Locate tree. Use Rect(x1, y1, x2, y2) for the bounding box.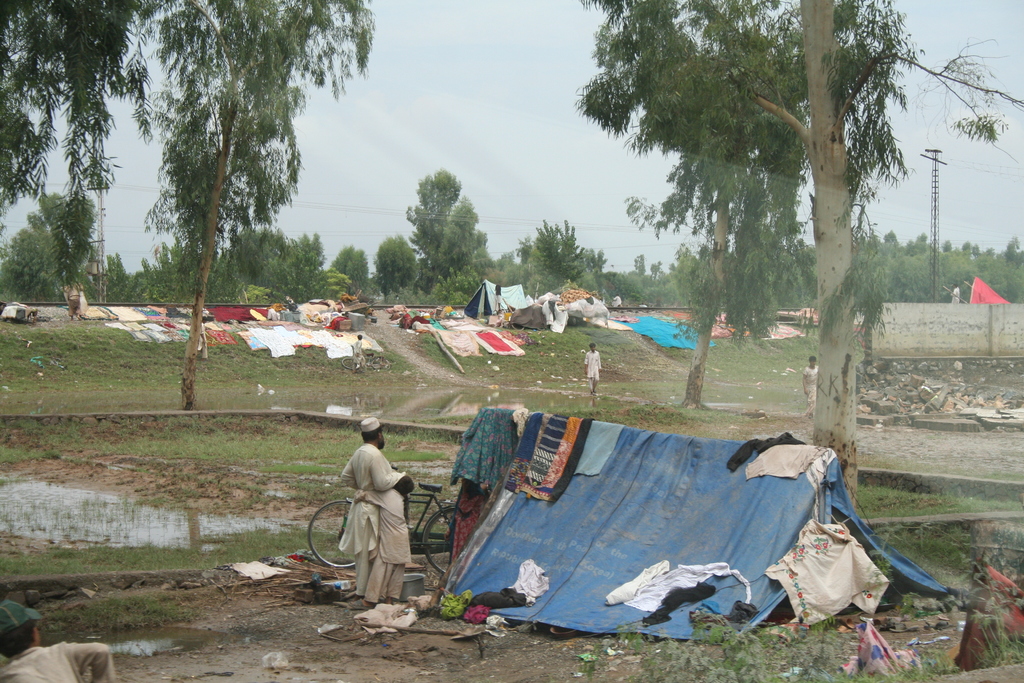
Rect(618, 156, 760, 396).
